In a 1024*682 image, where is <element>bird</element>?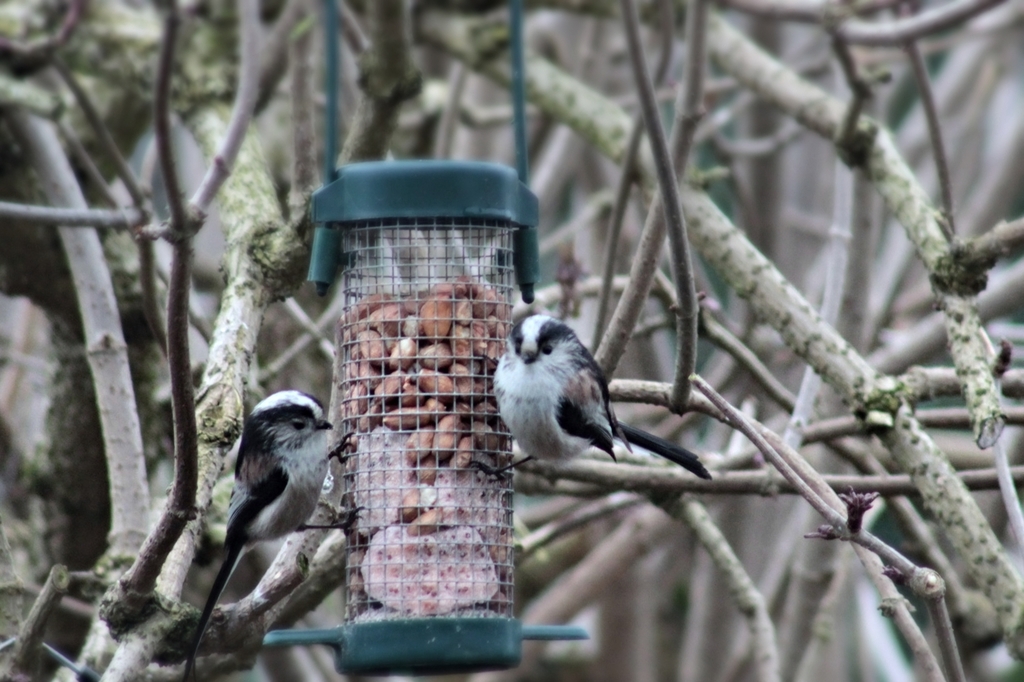
<box>178,388,369,681</box>.
